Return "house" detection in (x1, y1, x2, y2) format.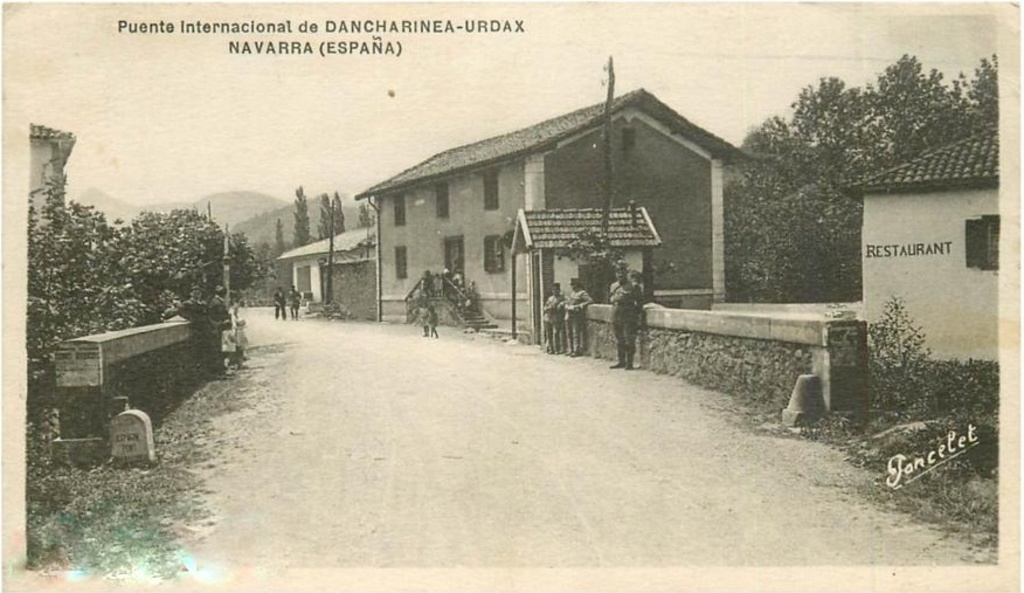
(283, 228, 392, 332).
